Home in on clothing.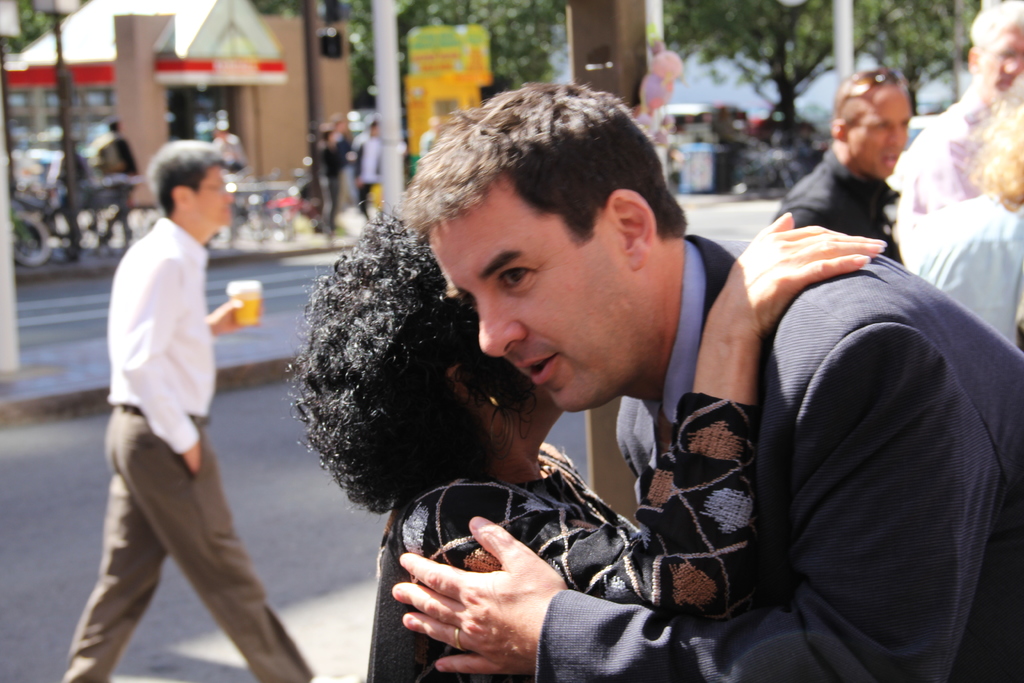
Homed in at l=902, t=84, r=998, b=222.
